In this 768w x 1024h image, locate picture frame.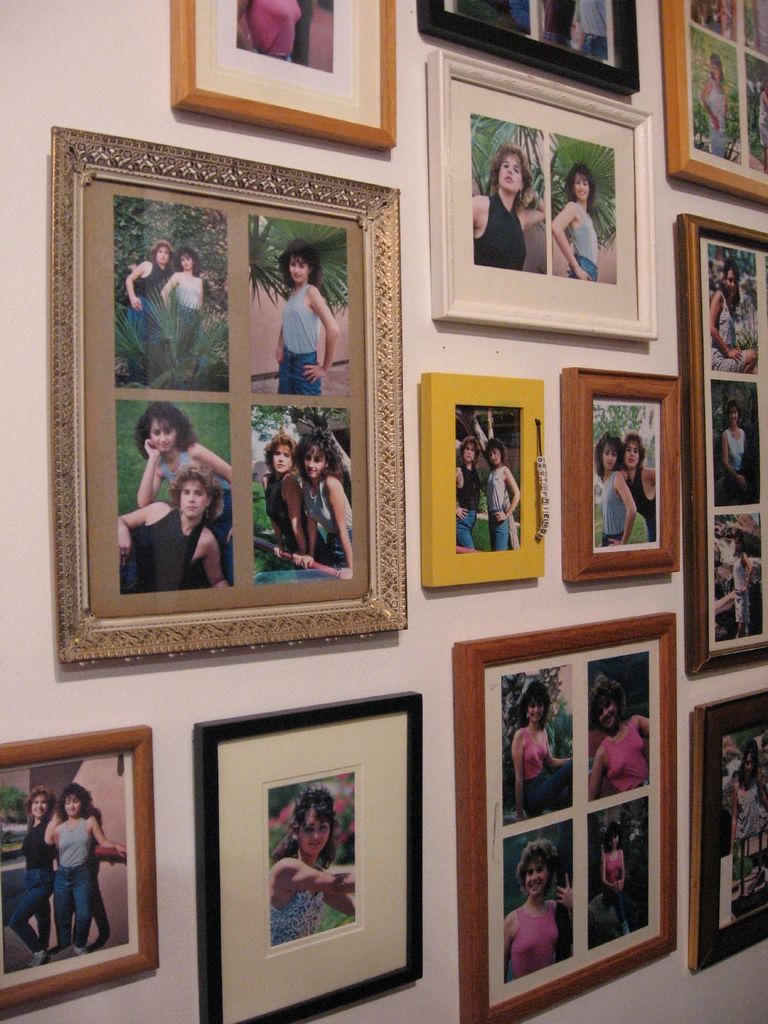
Bounding box: 695:687:767:970.
